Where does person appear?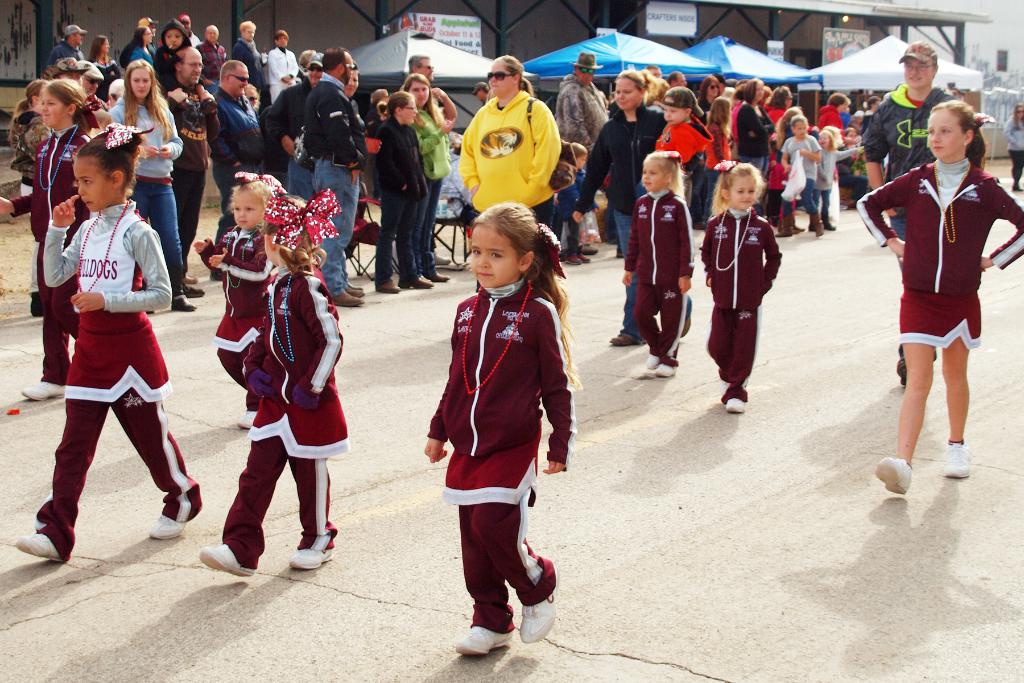
Appears at bbox=[13, 77, 47, 168].
